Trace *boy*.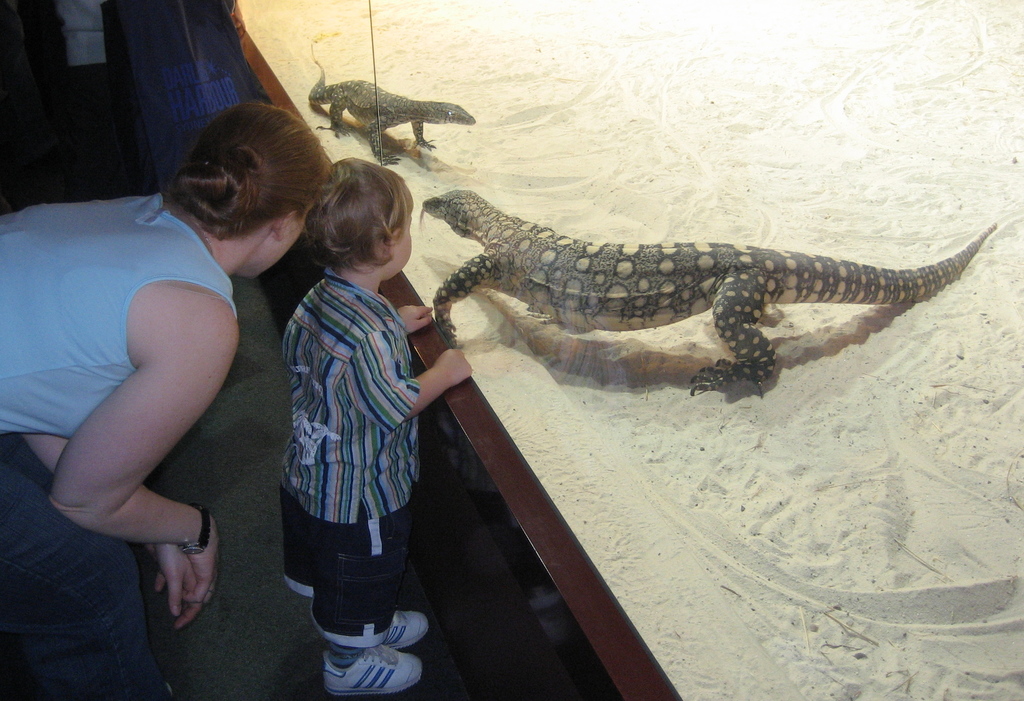
Traced to Rect(280, 158, 474, 695).
